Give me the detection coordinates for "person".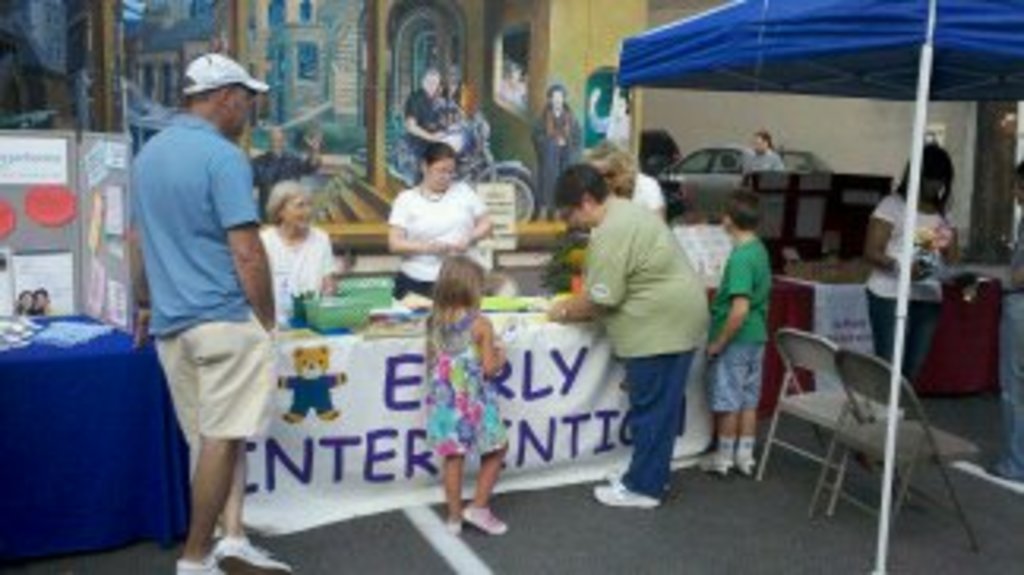
bbox(405, 66, 455, 177).
